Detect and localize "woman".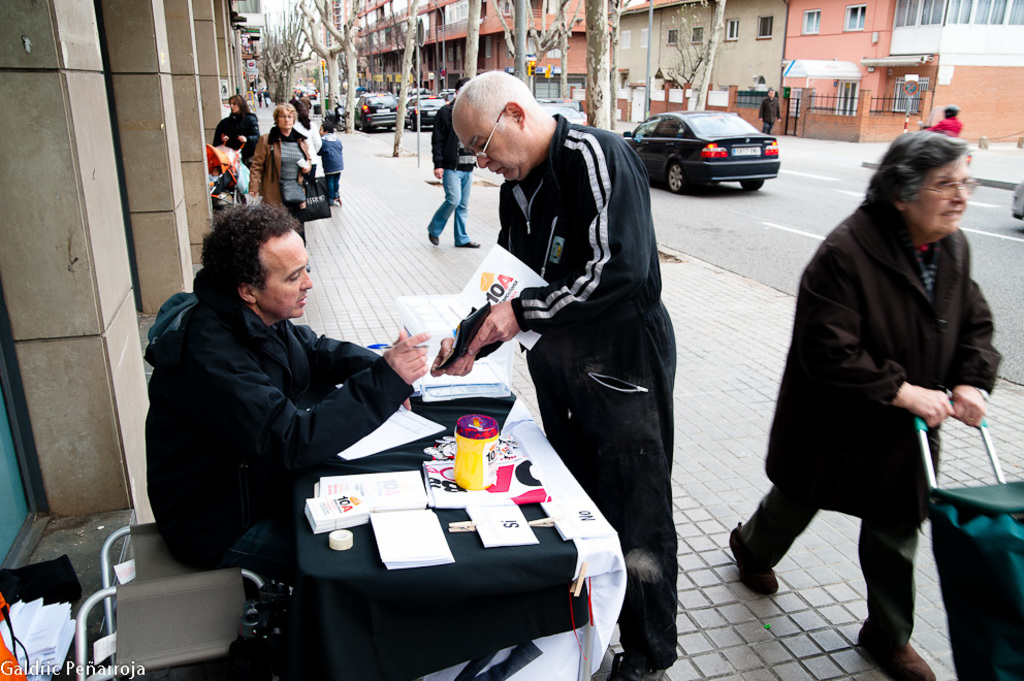
Localized at Rect(745, 106, 999, 672).
